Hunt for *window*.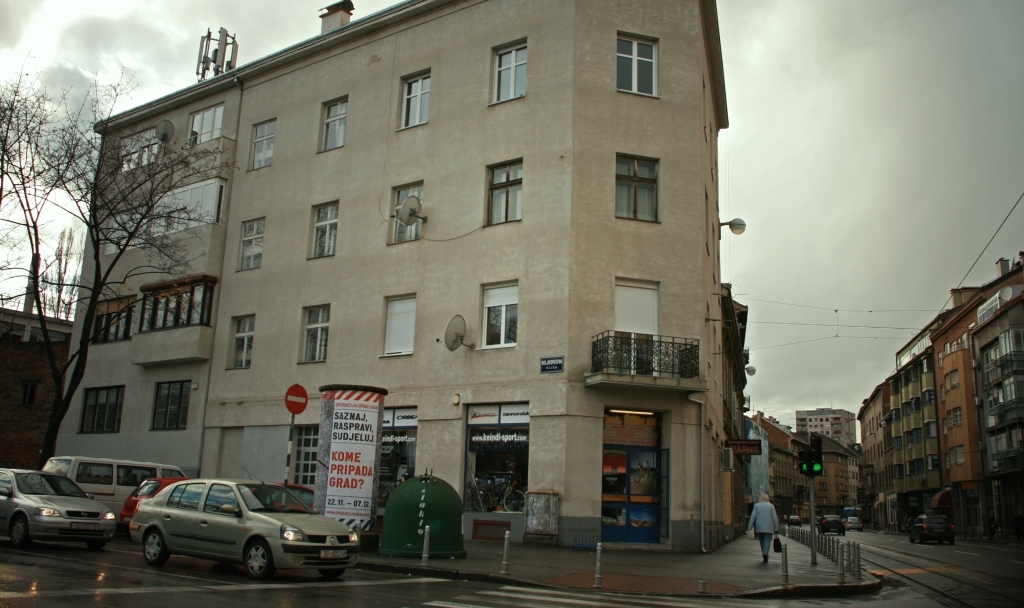
Hunted down at (389,181,424,245).
